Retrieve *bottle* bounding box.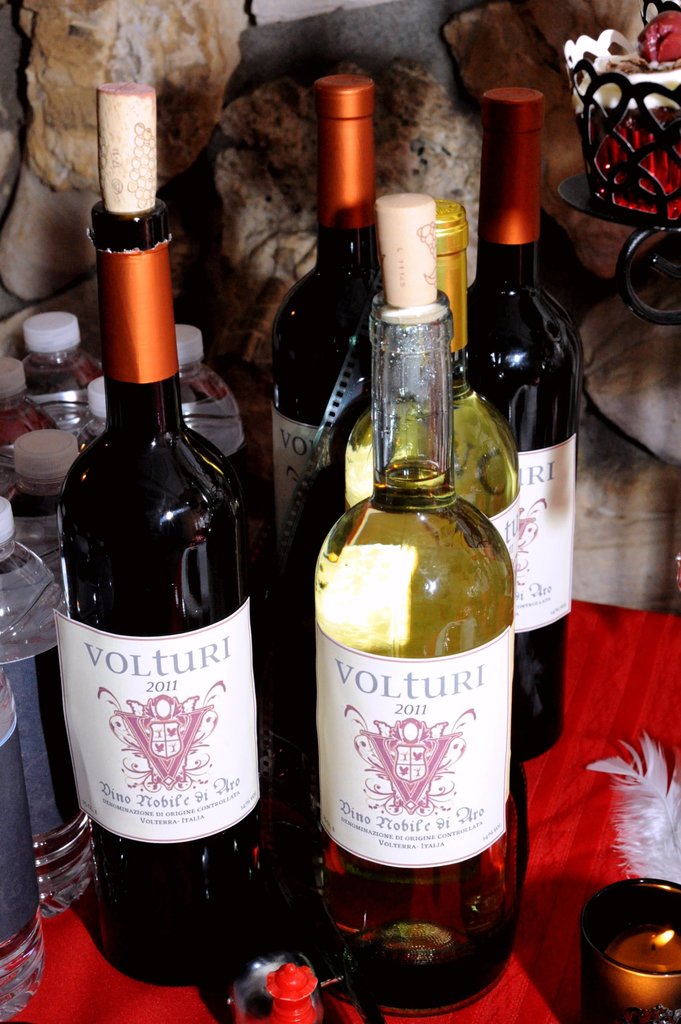
Bounding box: (298,195,516,1014).
